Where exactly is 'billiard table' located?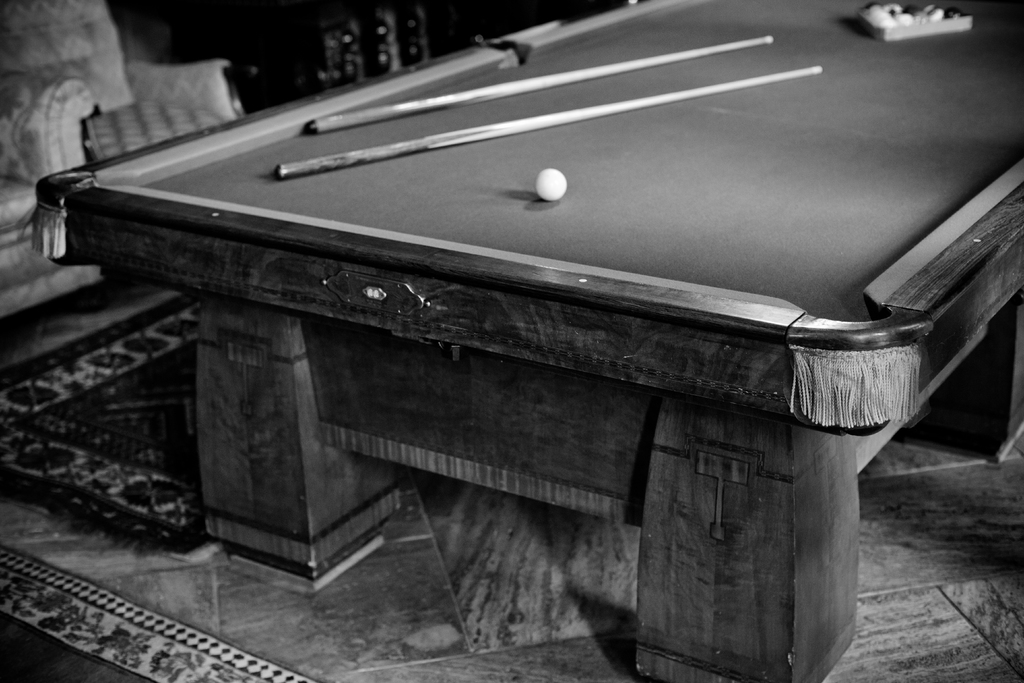
Its bounding box is bbox=[35, 0, 1023, 682].
